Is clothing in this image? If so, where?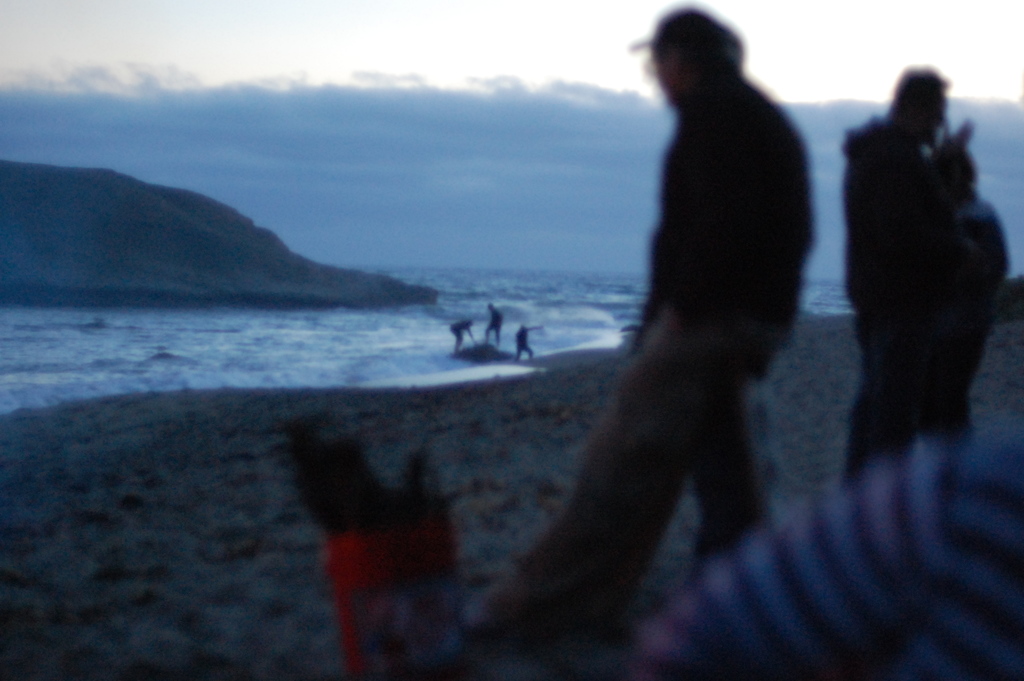
Yes, at {"x1": 393, "y1": 481, "x2": 467, "y2": 645}.
